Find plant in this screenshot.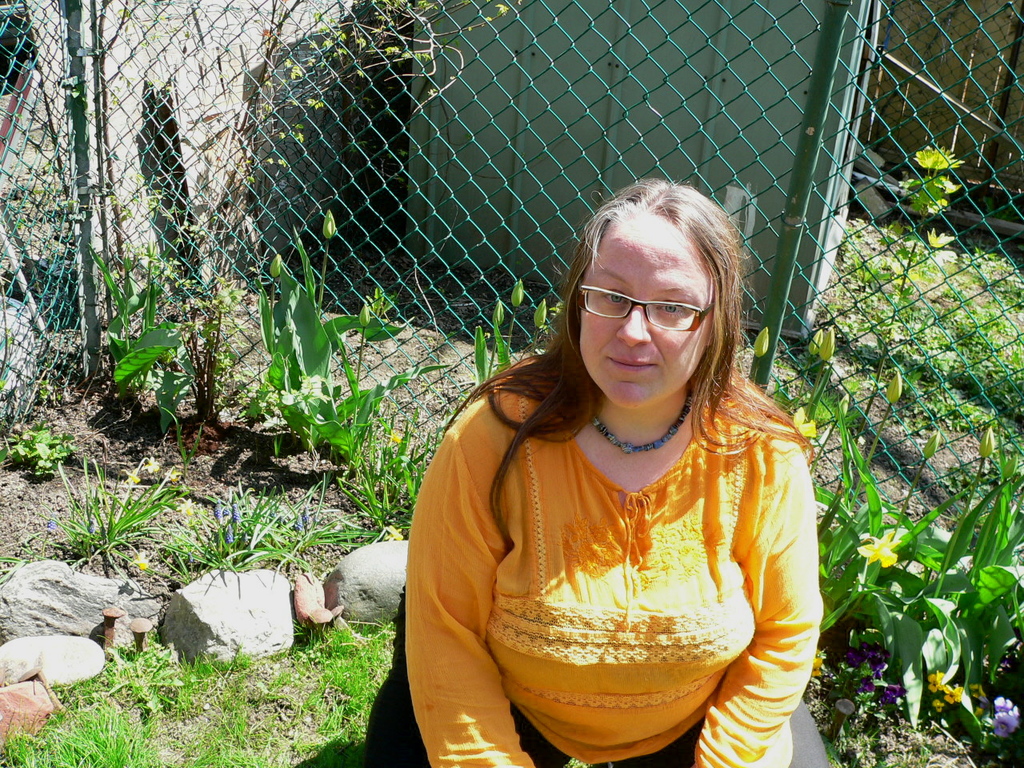
The bounding box for plant is bbox=[278, 360, 455, 482].
